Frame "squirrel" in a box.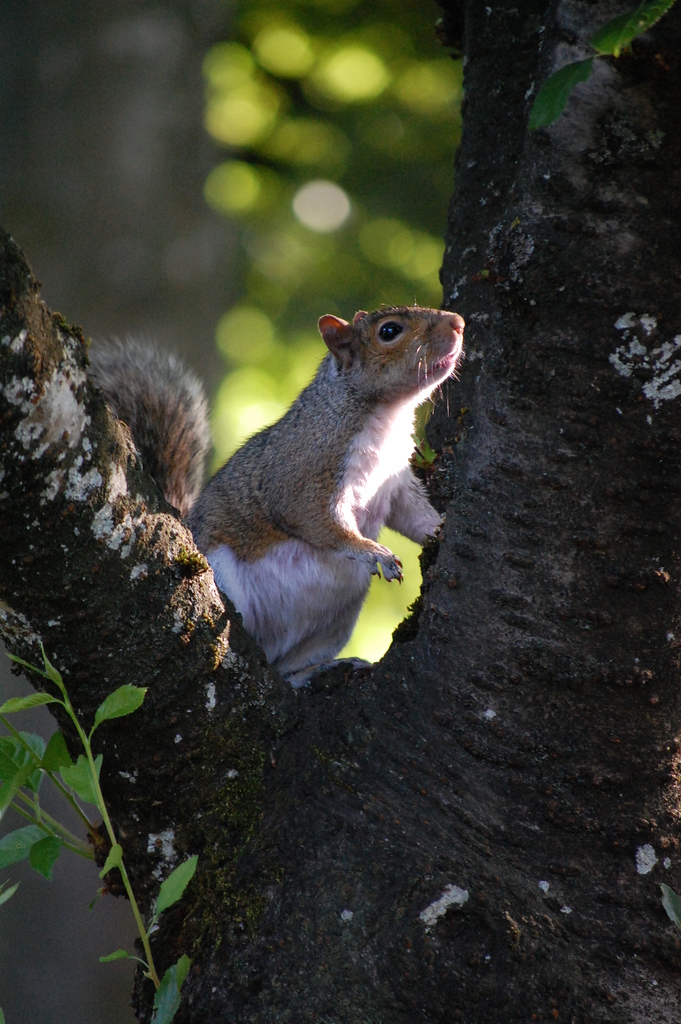
crop(81, 305, 470, 690).
